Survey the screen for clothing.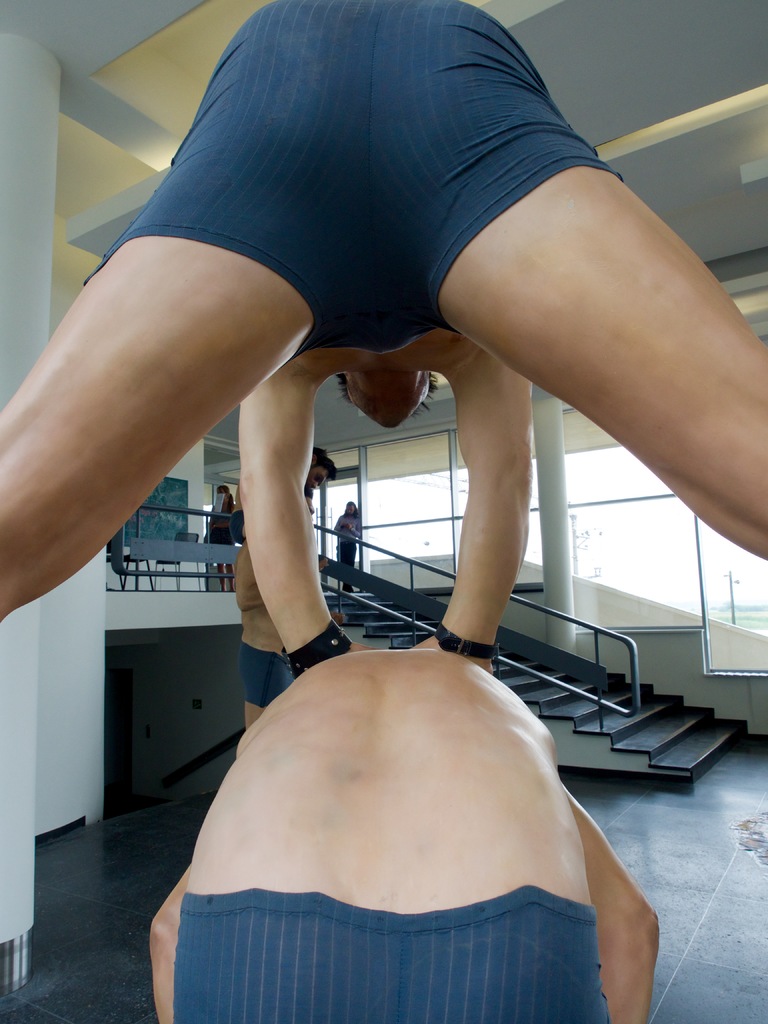
Survey found: 238, 638, 296, 710.
